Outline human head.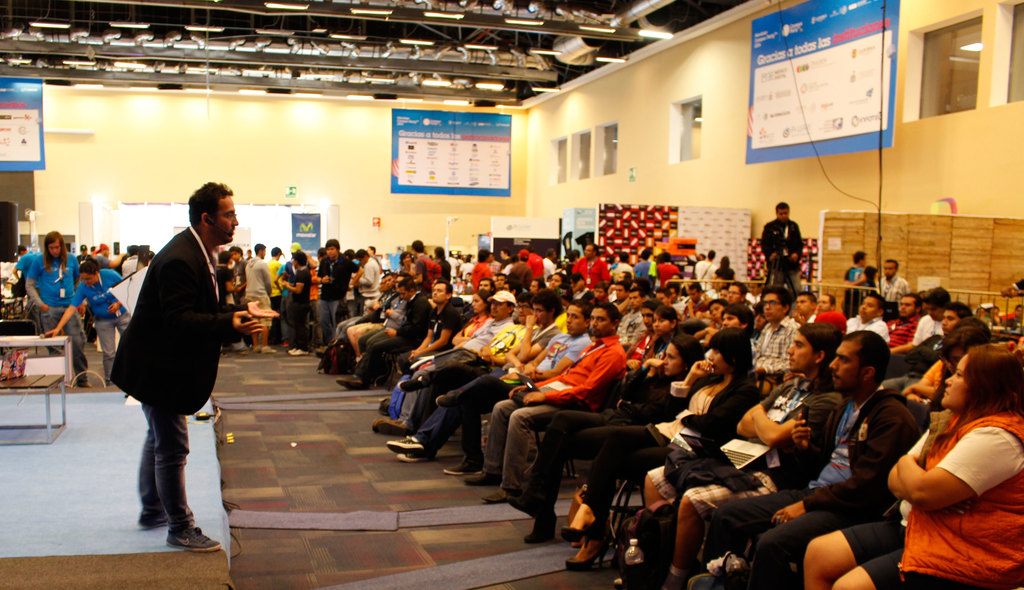
Outline: 744:276:763:298.
